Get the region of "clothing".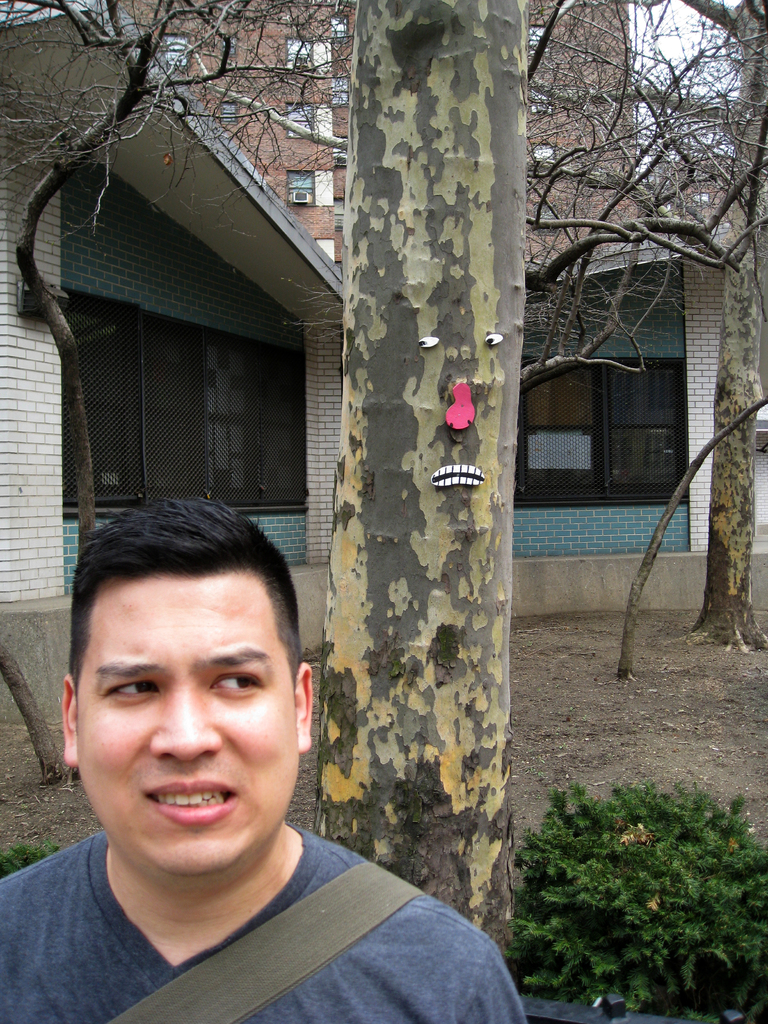
locate(20, 788, 559, 1018).
